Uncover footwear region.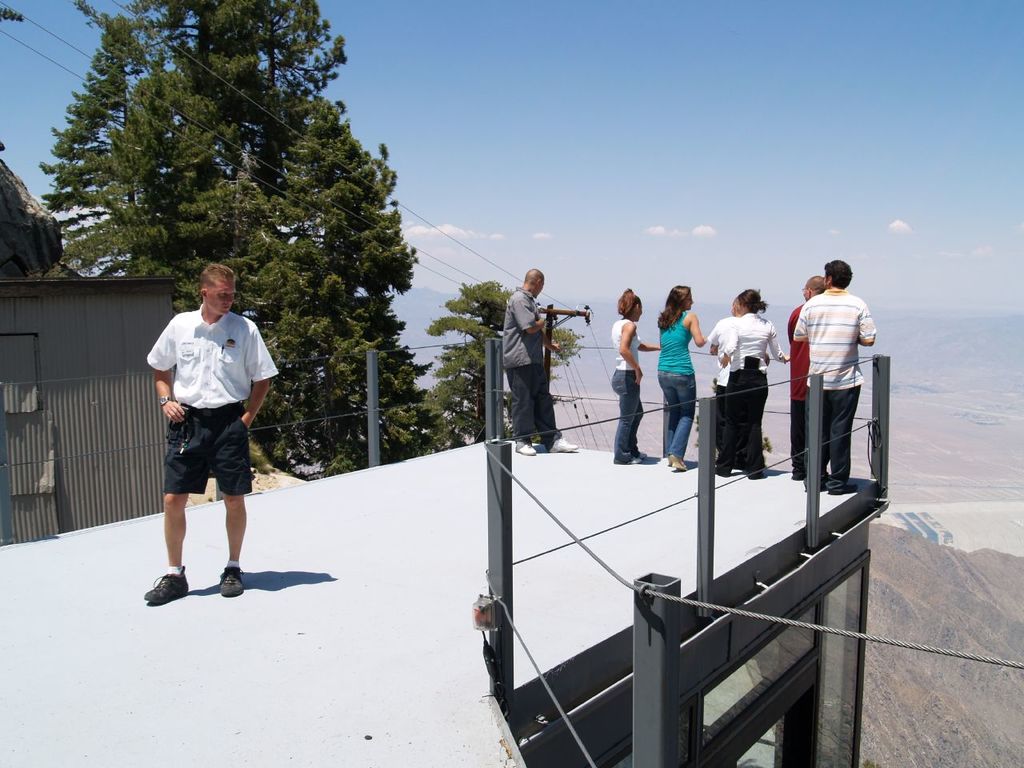
Uncovered: bbox=(670, 450, 686, 472).
